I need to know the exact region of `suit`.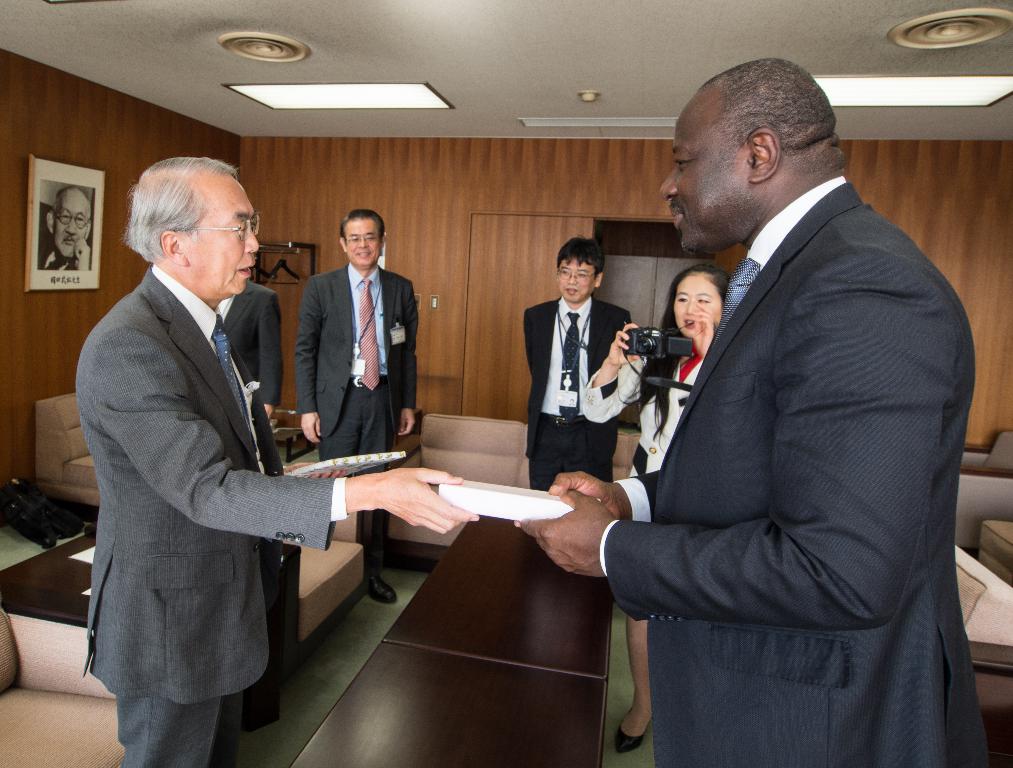
Region: left=72, top=274, right=342, bottom=767.
